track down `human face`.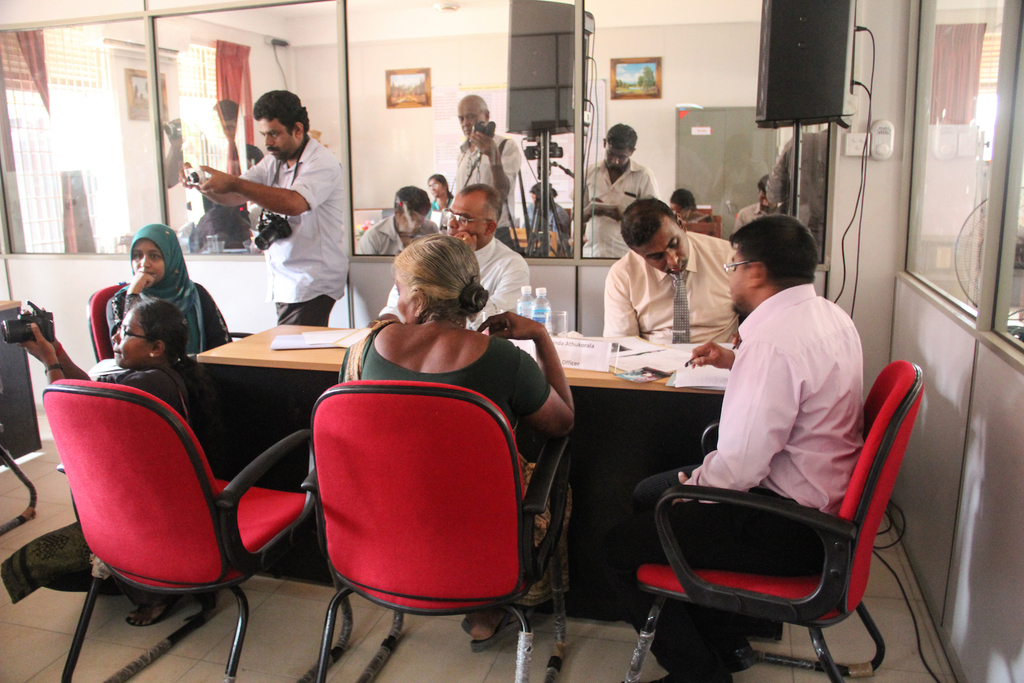
Tracked to (left=397, top=209, right=427, bottom=237).
